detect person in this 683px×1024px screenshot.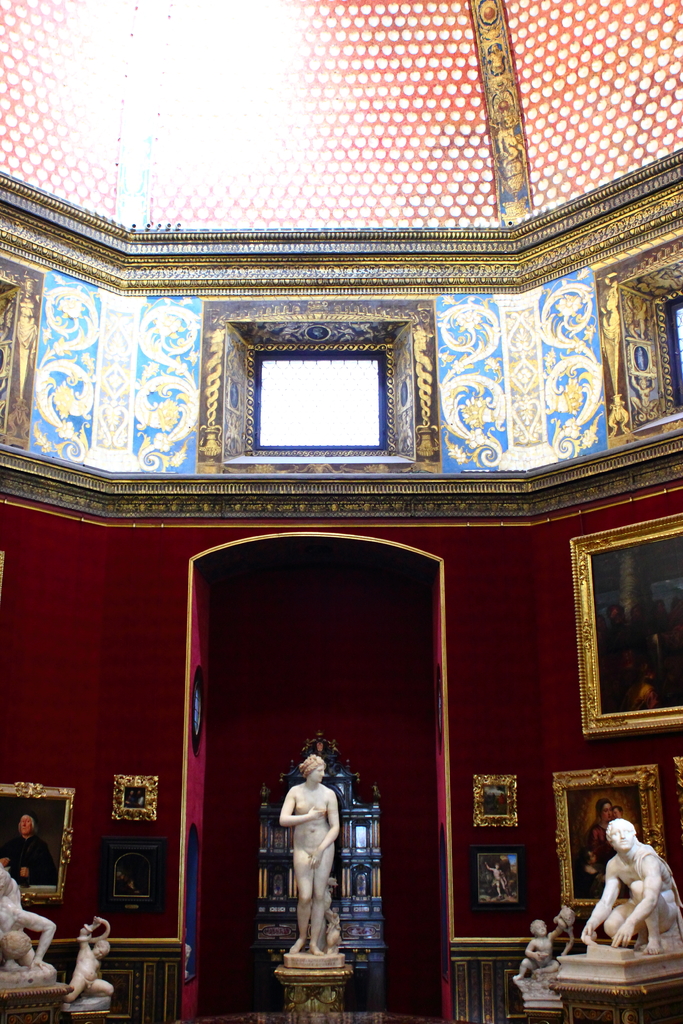
Detection: (64,910,113,1000).
